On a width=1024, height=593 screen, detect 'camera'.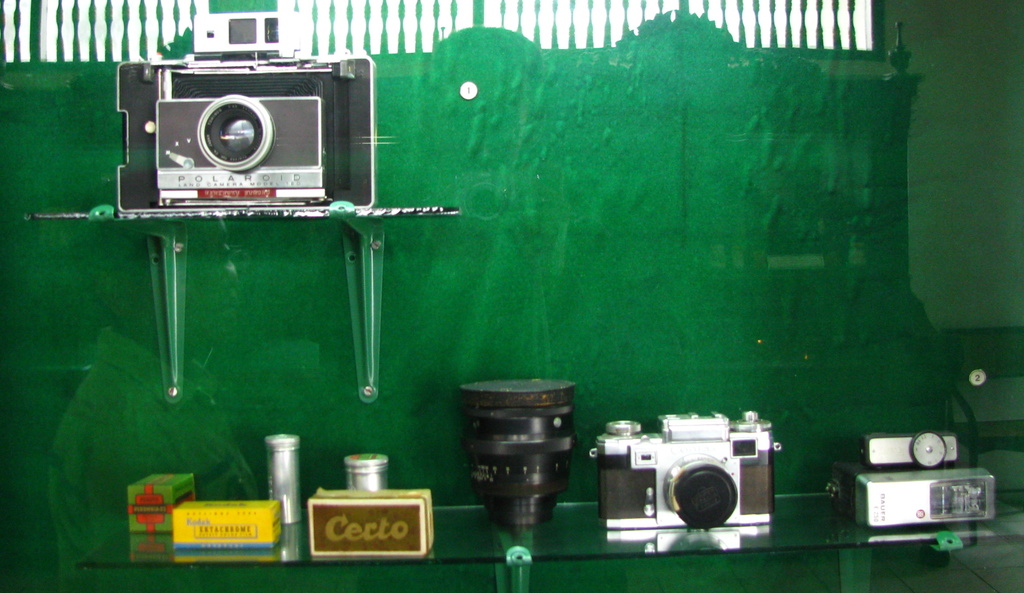
box(102, 46, 374, 217).
